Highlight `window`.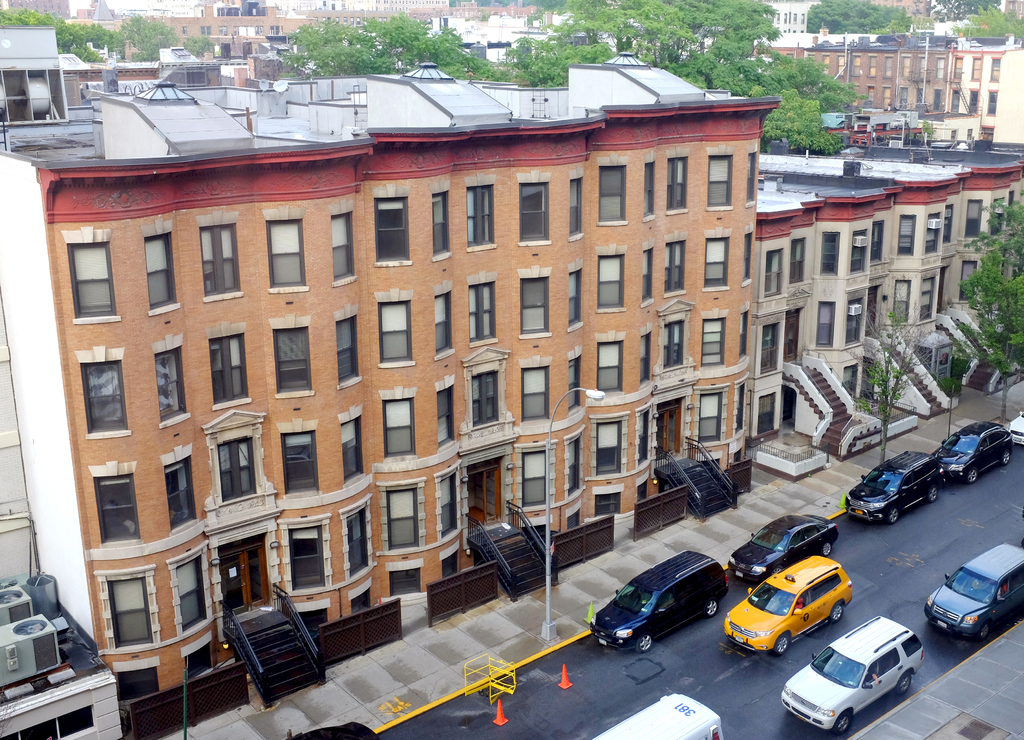
Highlighted region: Rect(760, 323, 776, 377).
